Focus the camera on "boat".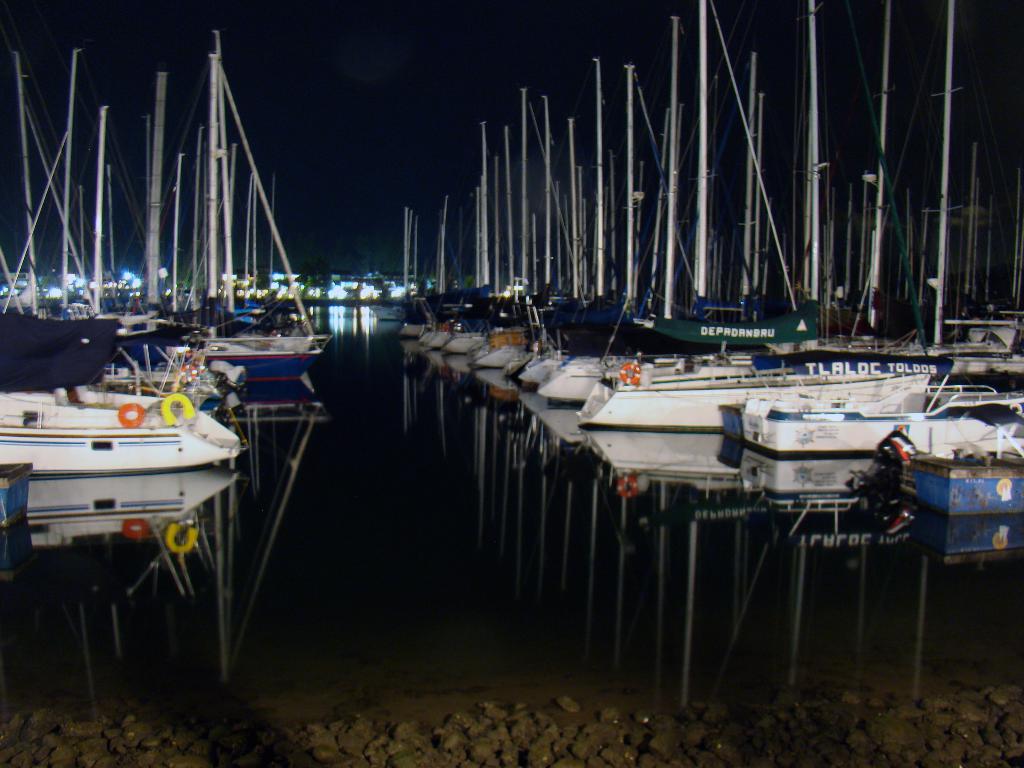
Focus region: (732,392,941,472).
